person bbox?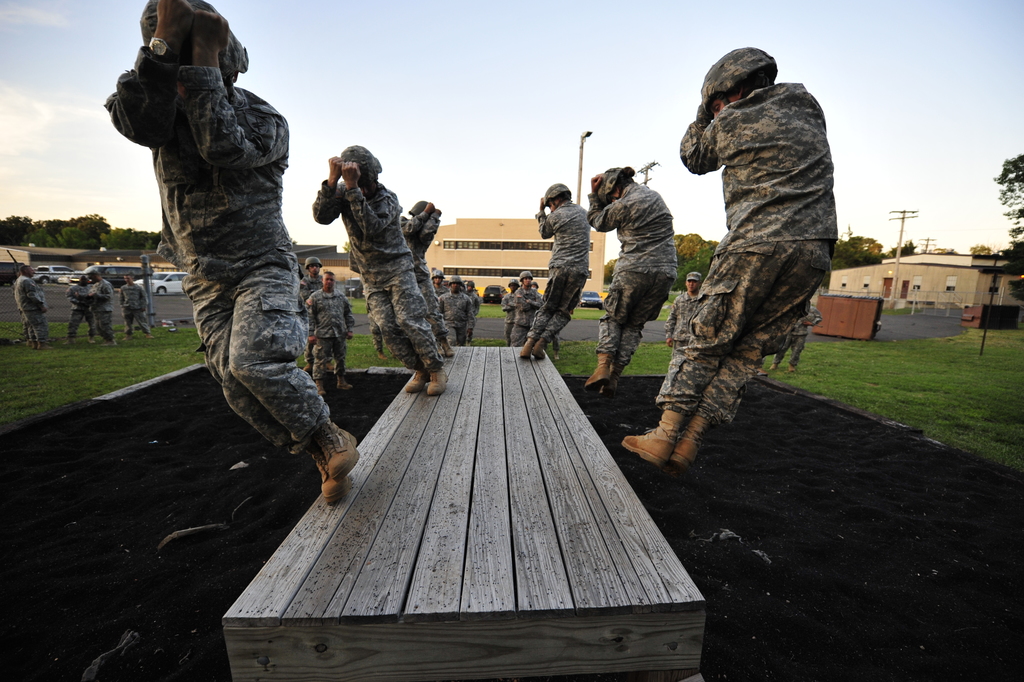
left=118, top=273, right=155, bottom=337
